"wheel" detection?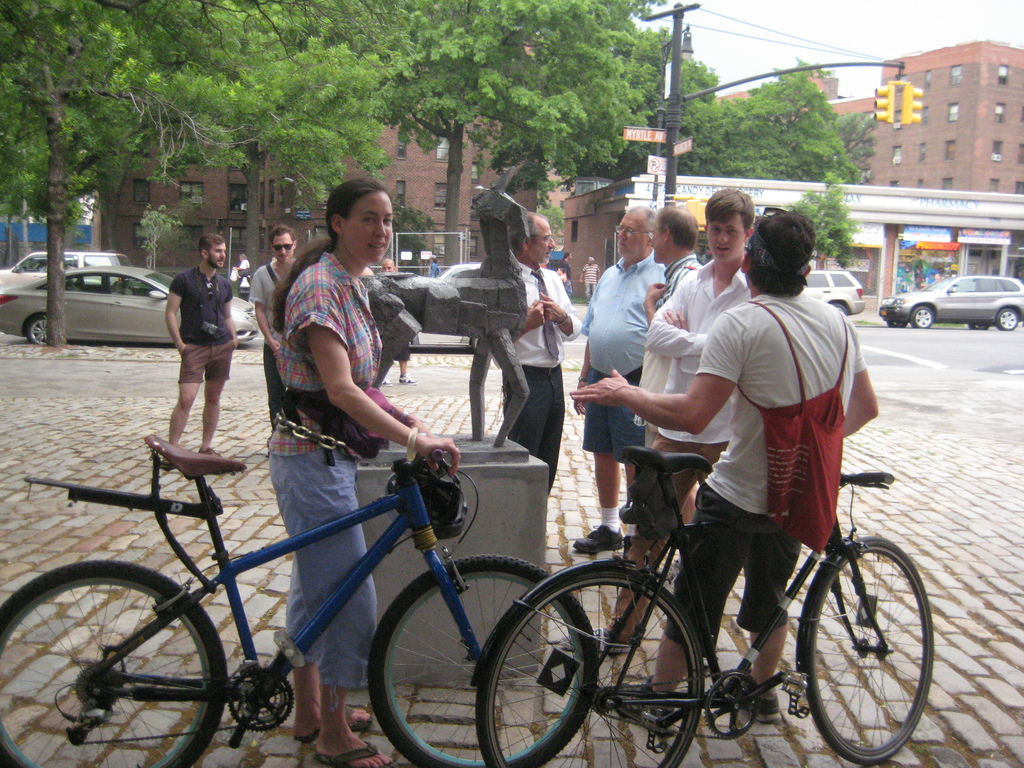
(832,305,849,319)
